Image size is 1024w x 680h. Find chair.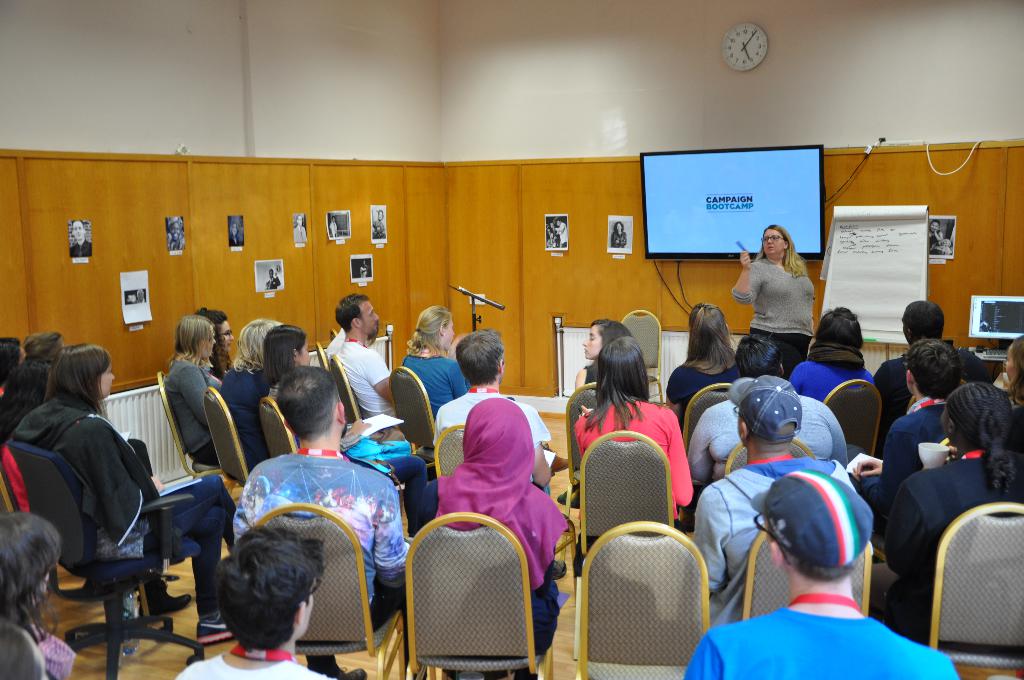
bbox=(435, 423, 467, 482).
